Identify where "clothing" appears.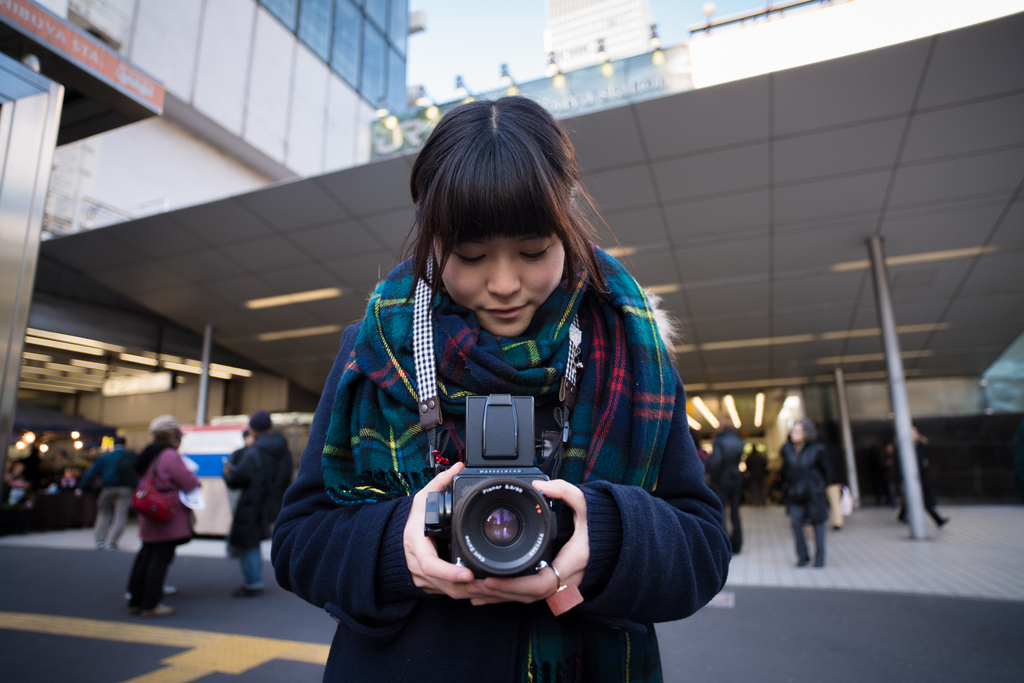
Appears at locate(703, 421, 737, 559).
